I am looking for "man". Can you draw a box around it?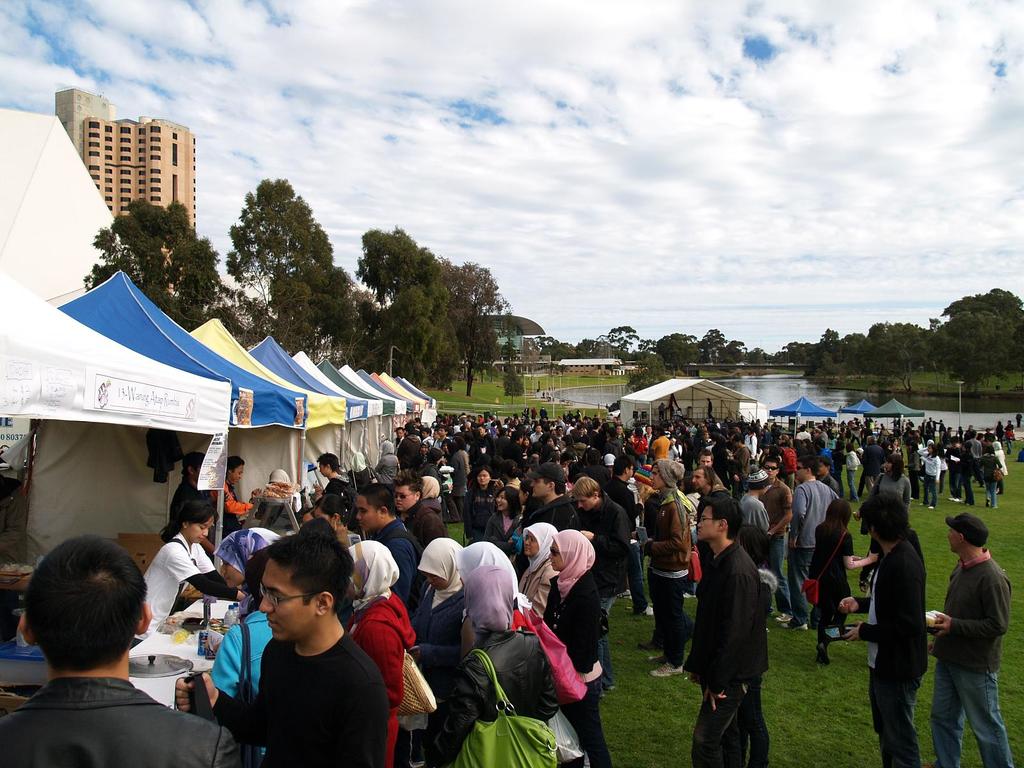
Sure, the bounding box is (858, 433, 888, 497).
